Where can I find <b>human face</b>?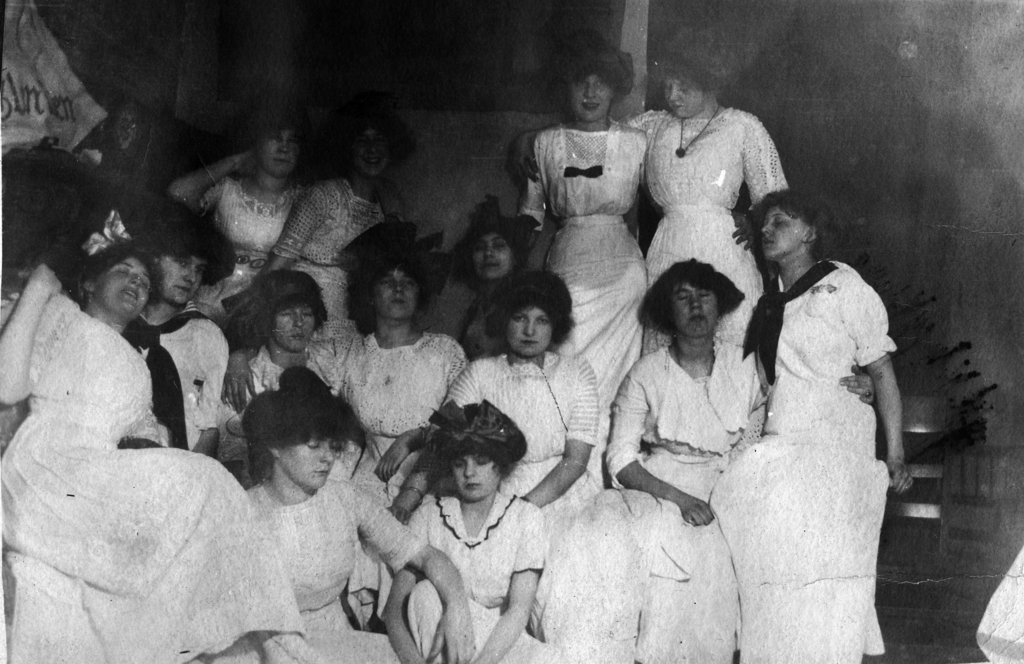
You can find it at select_region(356, 129, 388, 174).
